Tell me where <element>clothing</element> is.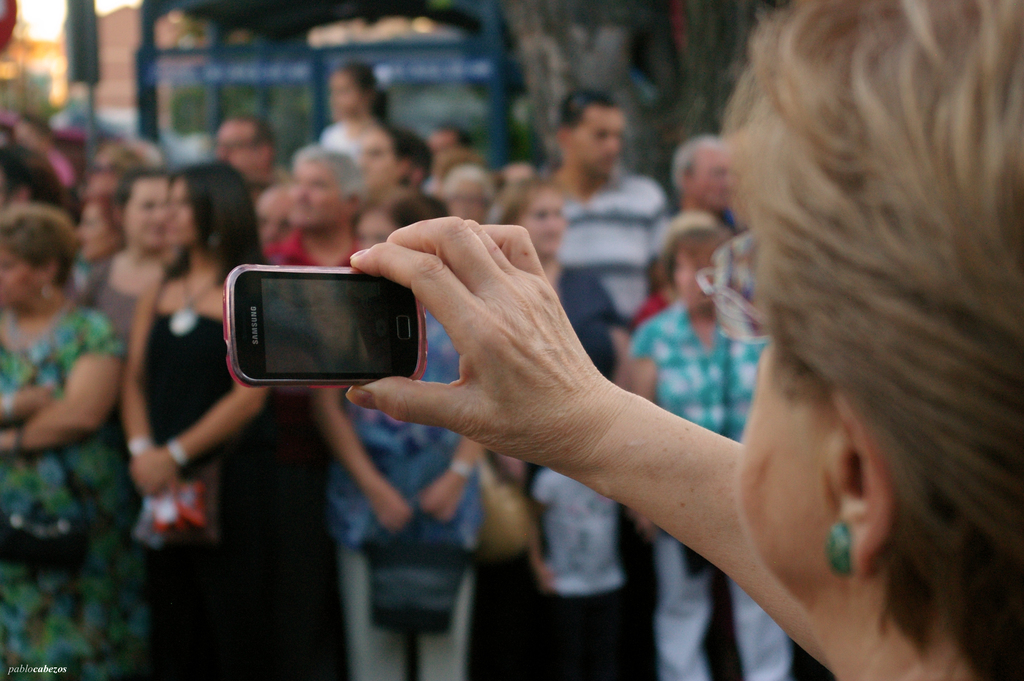
<element>clothing</element> is at rect(325, 313, 484, 680).
